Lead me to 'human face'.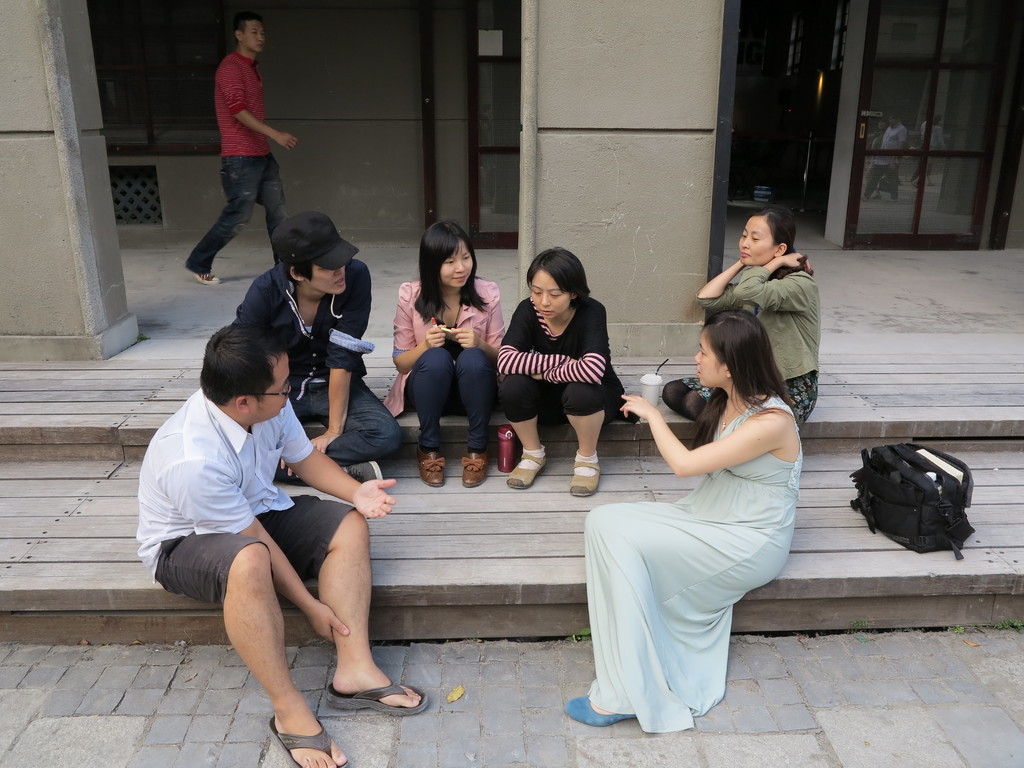
Lead to <region>240, 22, 265, 57</region>.
